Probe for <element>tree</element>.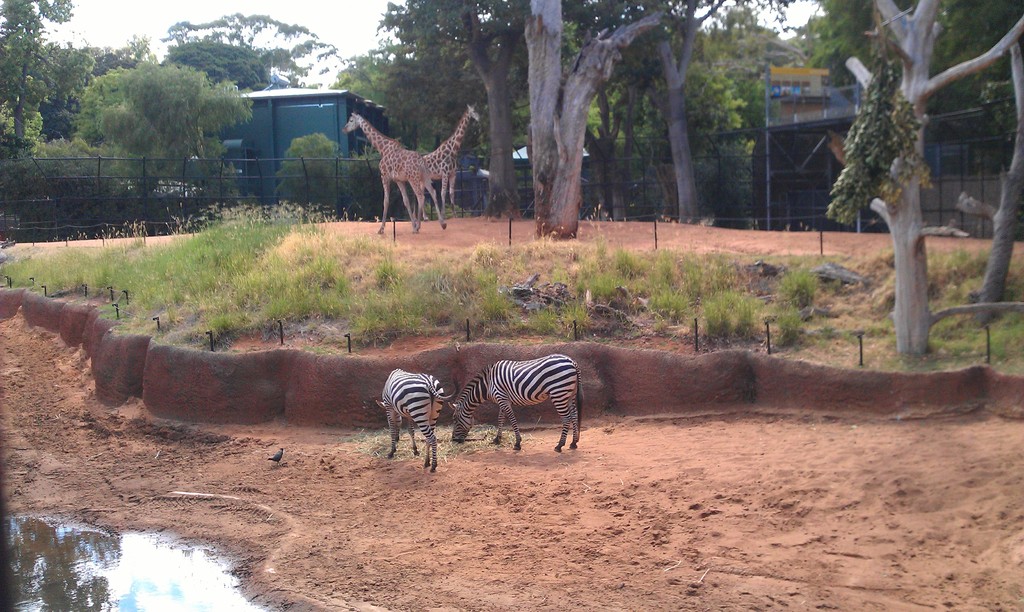
Probe result: <box>150,10,348,85</box>.
